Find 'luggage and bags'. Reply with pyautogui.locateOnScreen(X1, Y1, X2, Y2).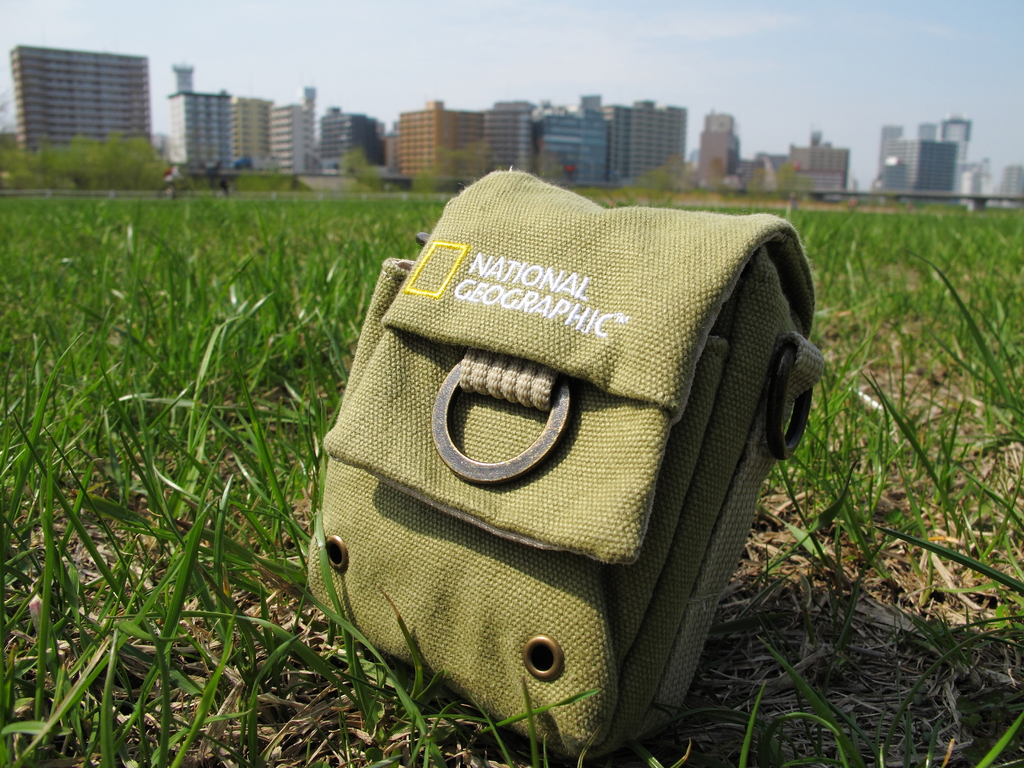
pyautogui.locateOnScreen(308, 161, 822, 760).
